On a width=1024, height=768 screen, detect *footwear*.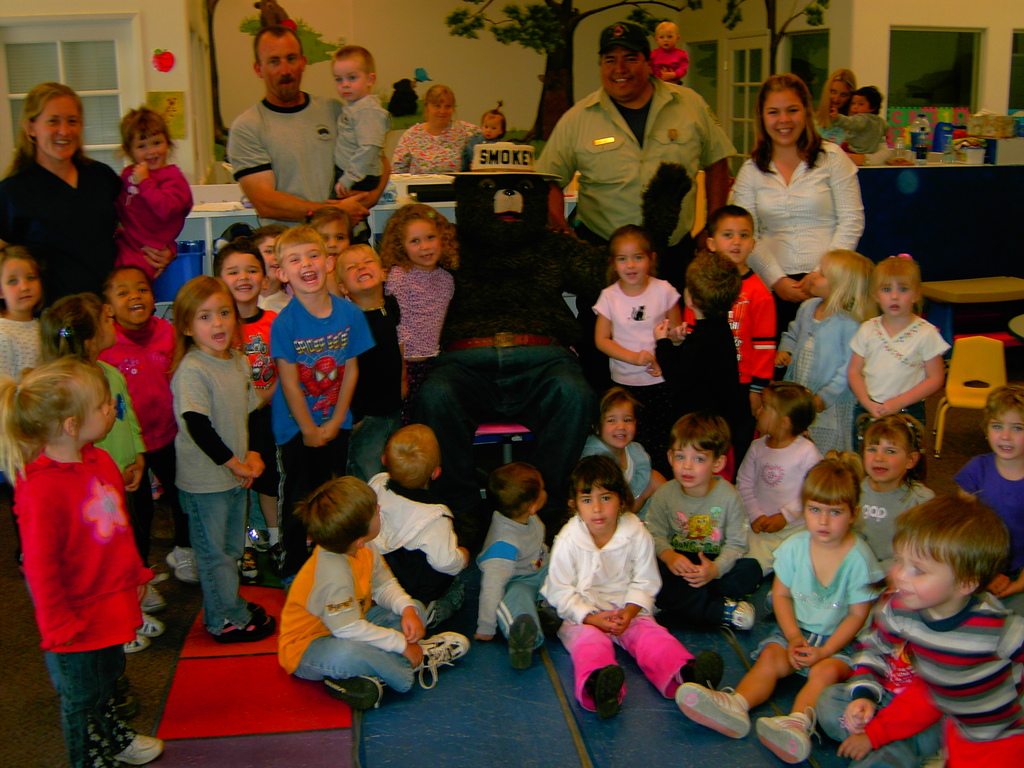
{"left": 110, "top": 730, "right": 166, "bottom": 767}.
